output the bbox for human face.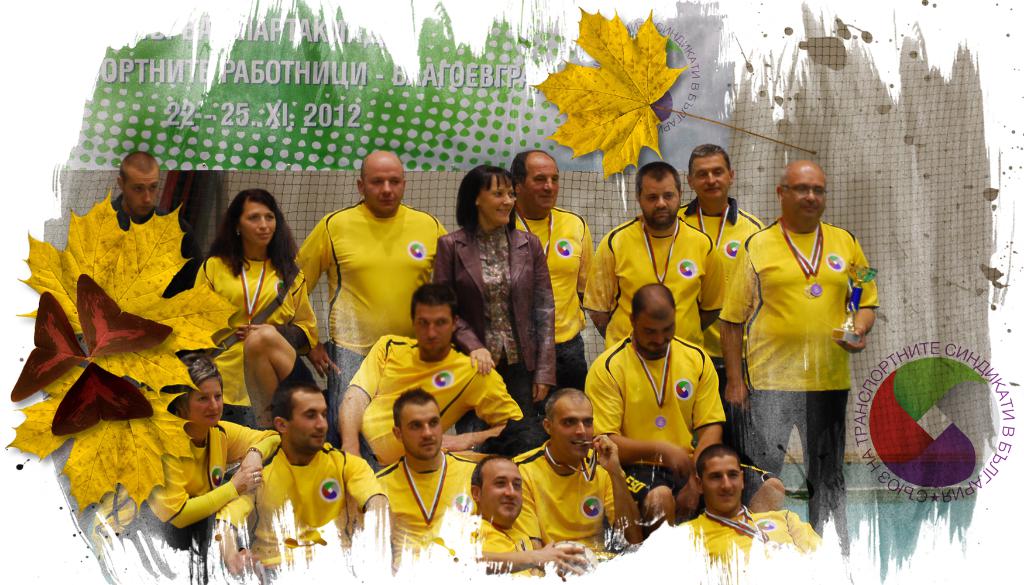
[x1=187, y1=376, x2=222, y2=420].
